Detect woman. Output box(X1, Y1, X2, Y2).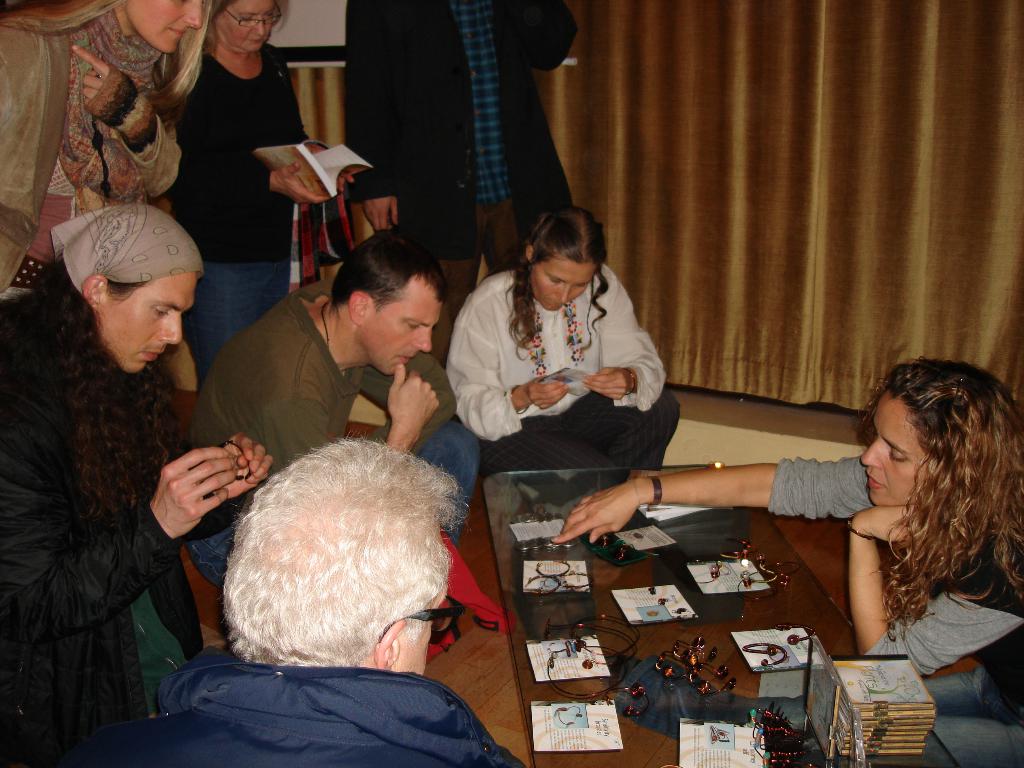
box(163, 0, 360, 394).
